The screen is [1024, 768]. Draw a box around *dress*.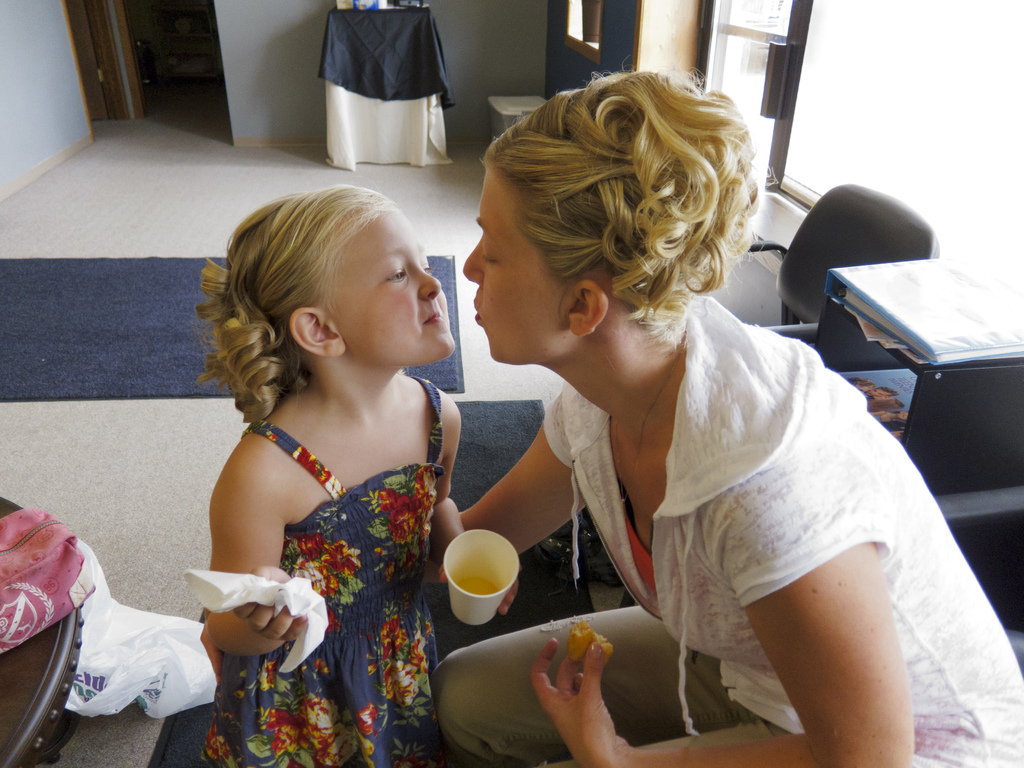
box(195, 378, 444, 767).
